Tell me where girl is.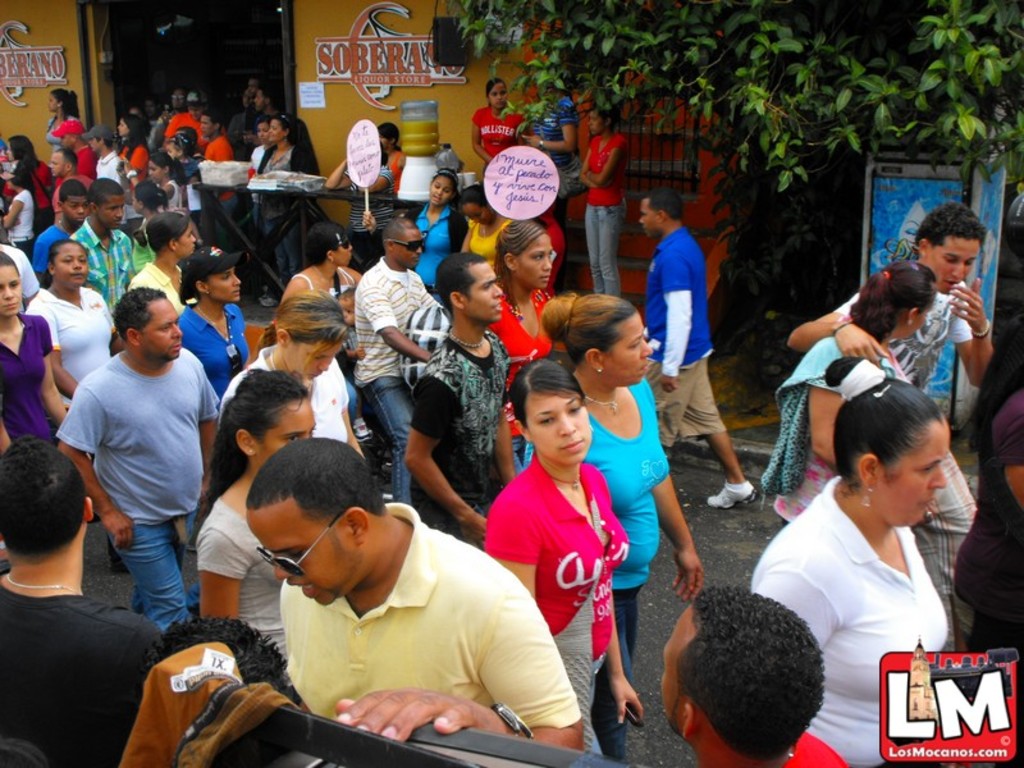
girl is at 24/236/123/430.
